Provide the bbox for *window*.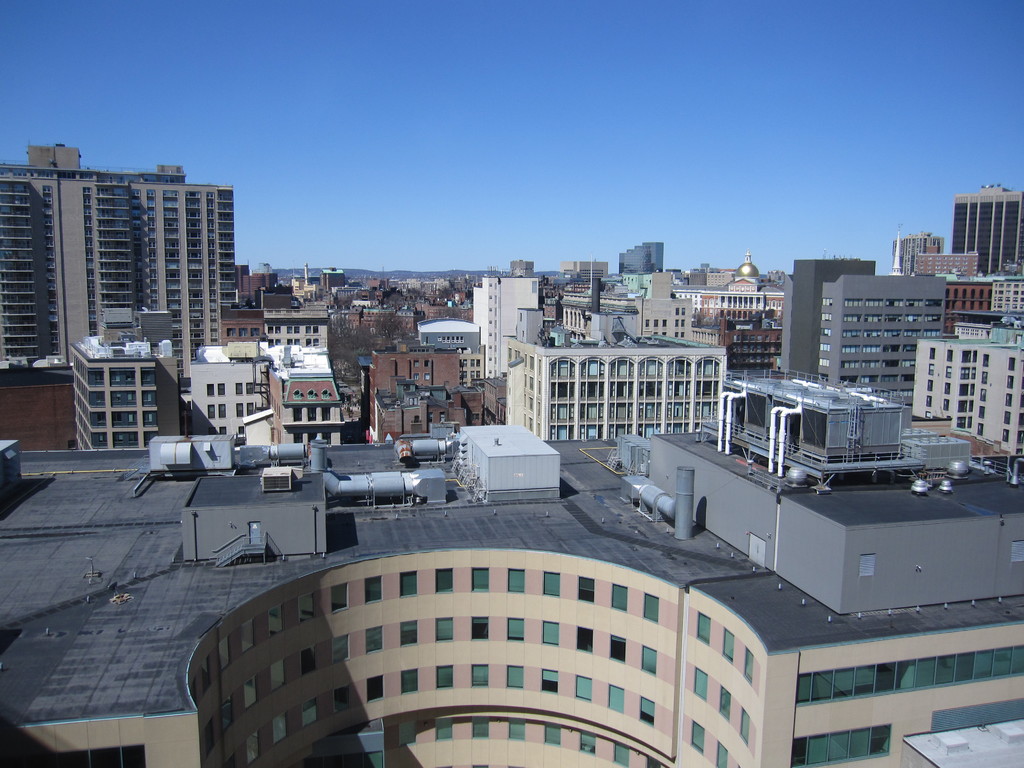
select_region(509, 618, 524, 643).
